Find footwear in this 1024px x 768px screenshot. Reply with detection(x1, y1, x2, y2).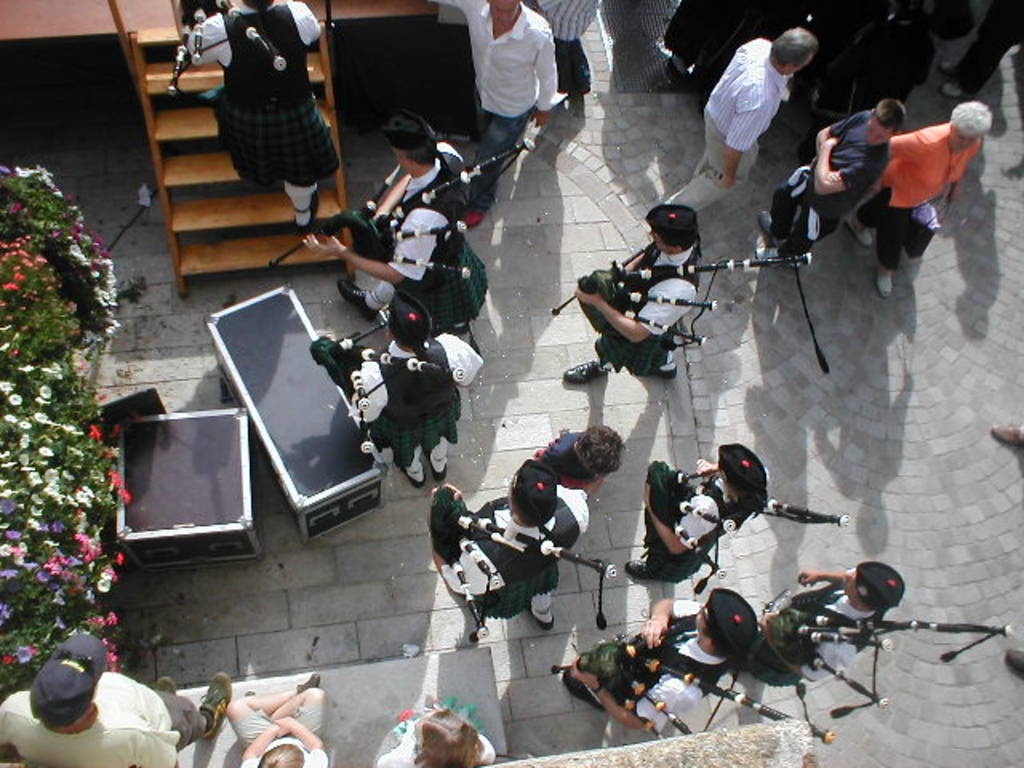
detection(296, 672, 322, 694).
